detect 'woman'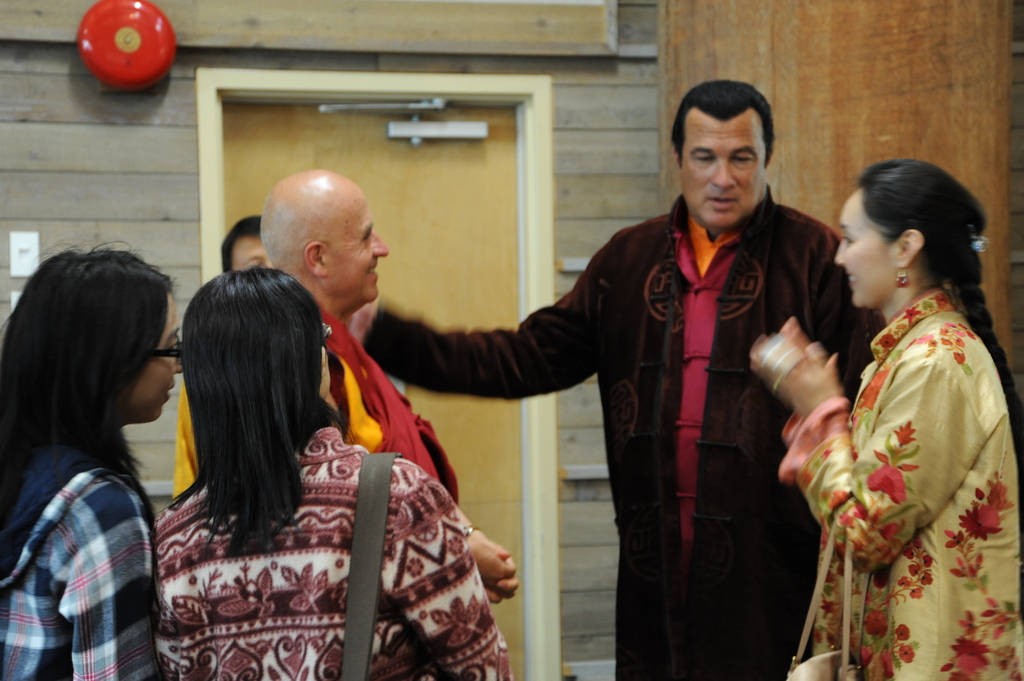
{"left": 147, "top": 264, "right": 513, "bottom": 680}
